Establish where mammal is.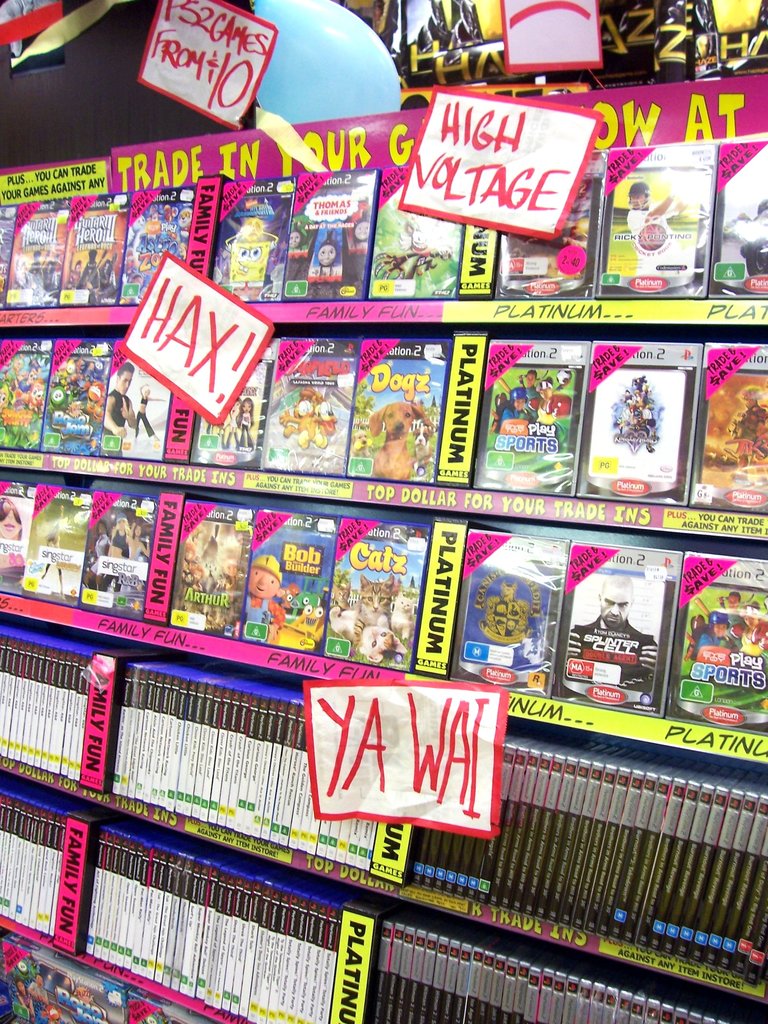
Established at [620,175,674,251].
